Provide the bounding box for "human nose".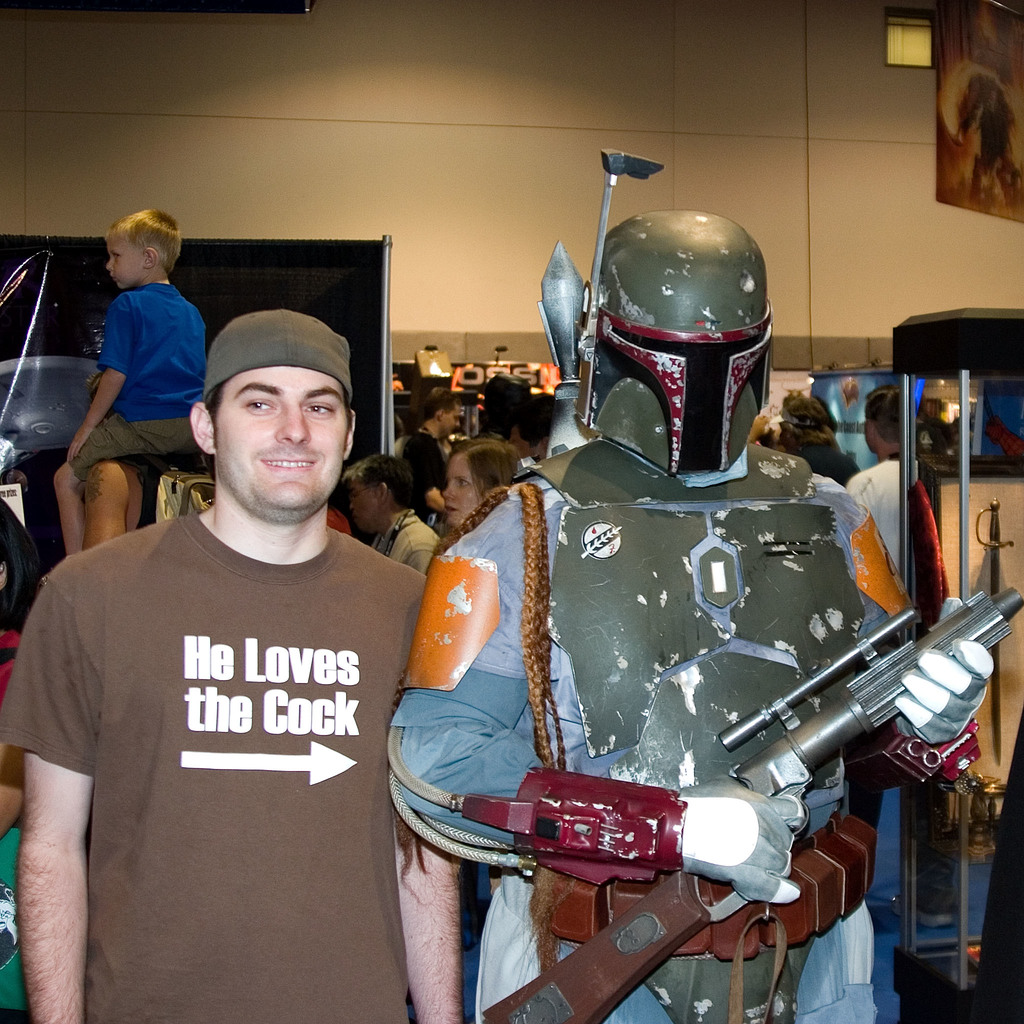
box=[104, 259, 115, 273].
